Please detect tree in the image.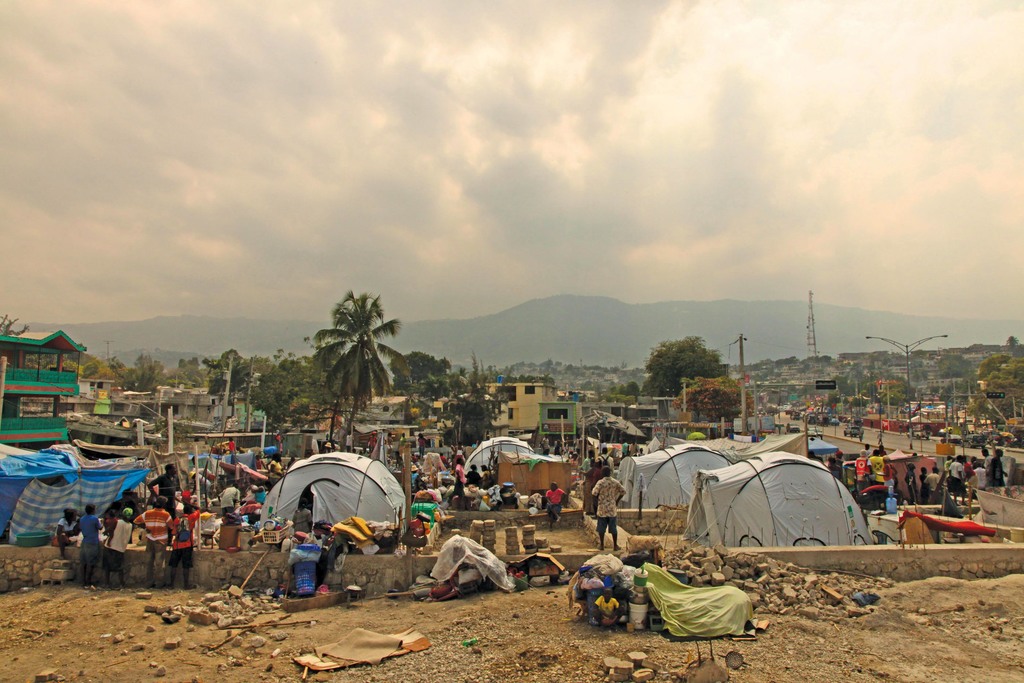
(x1=204, y1=346, x2=250, y2=416).
